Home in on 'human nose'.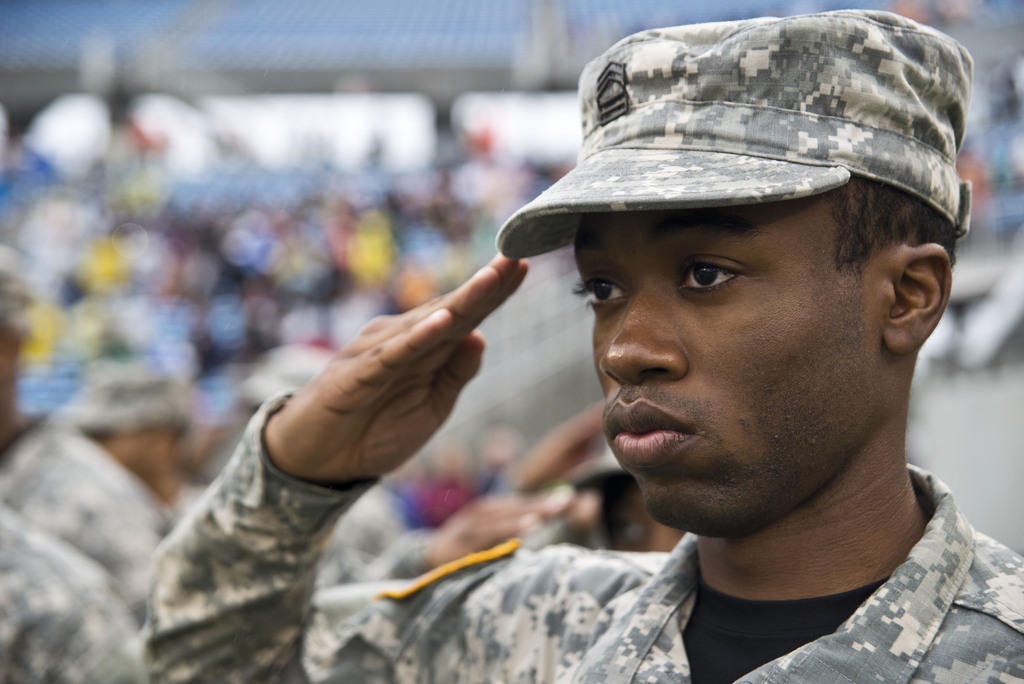
Homed in at pyautogui.locateOnScreen(595, 284, 691, 386).
